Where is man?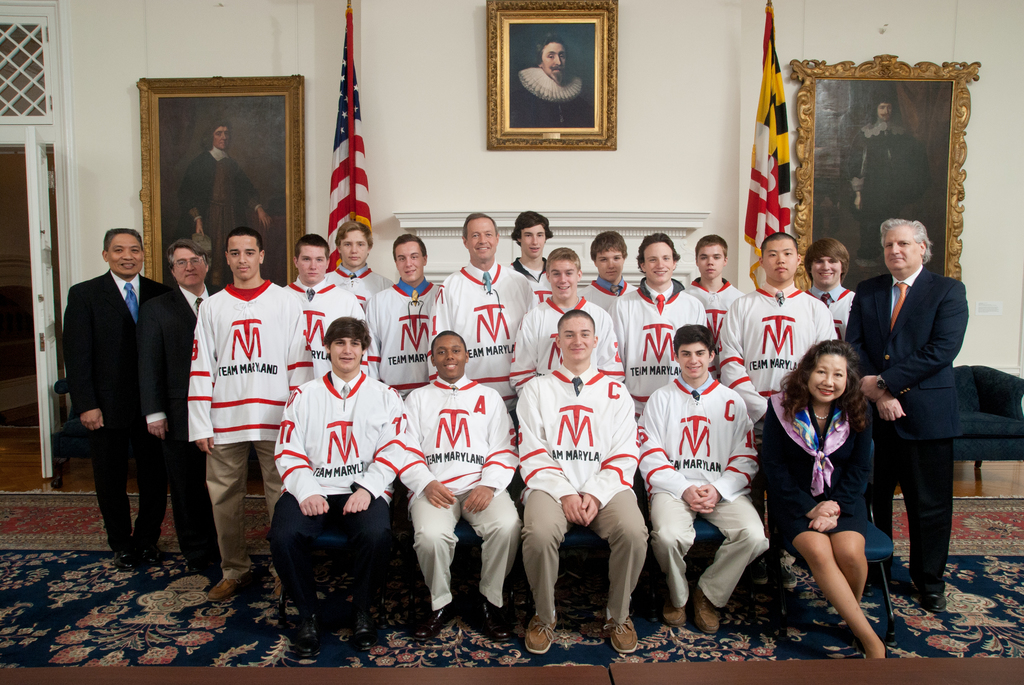
box=[58, 230, 180, 583].
